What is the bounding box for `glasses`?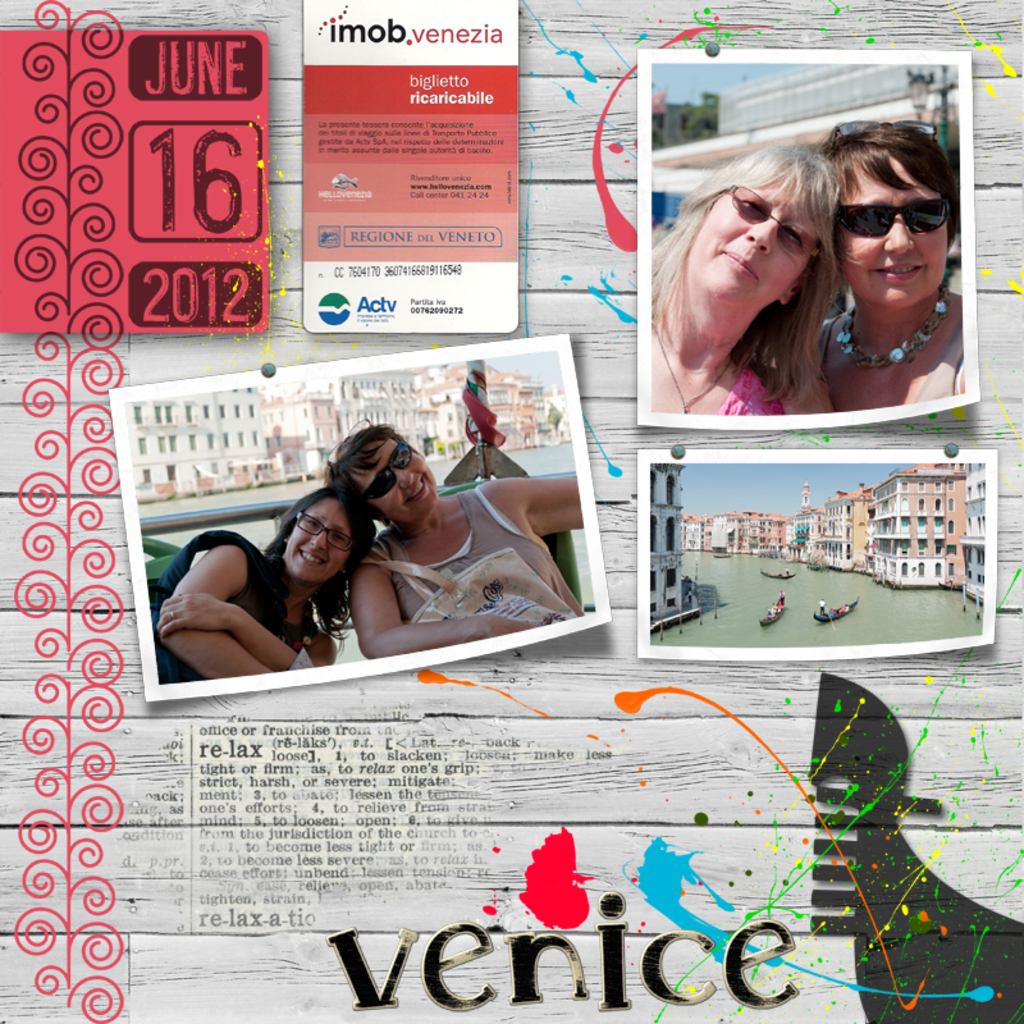
294,509,357,556.
